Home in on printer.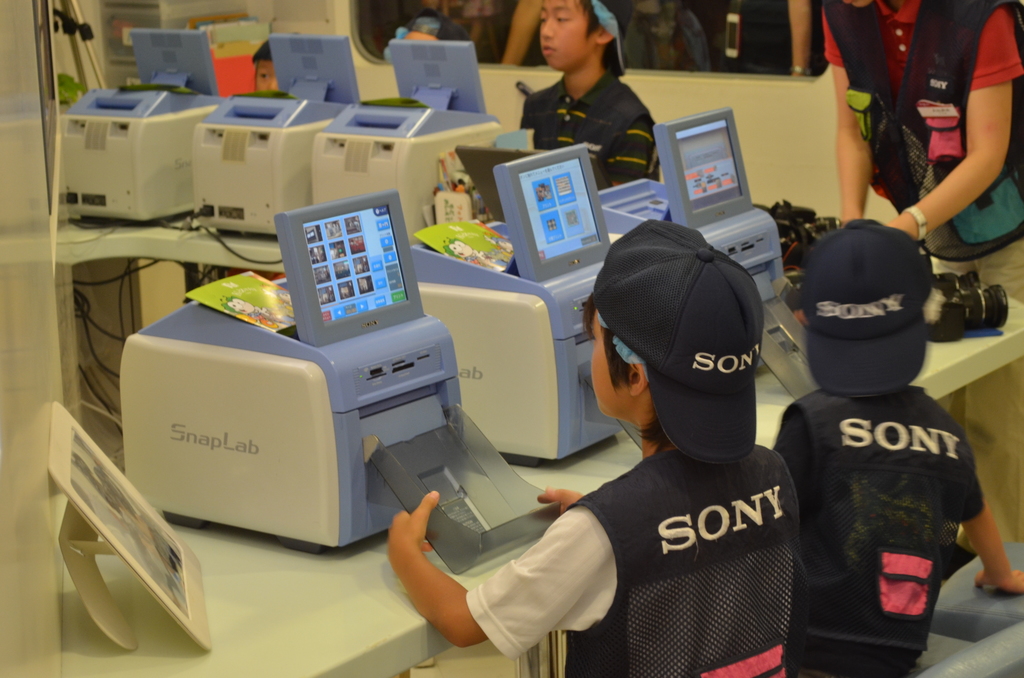
Homed in at crop(409, 144, 644, 471).
